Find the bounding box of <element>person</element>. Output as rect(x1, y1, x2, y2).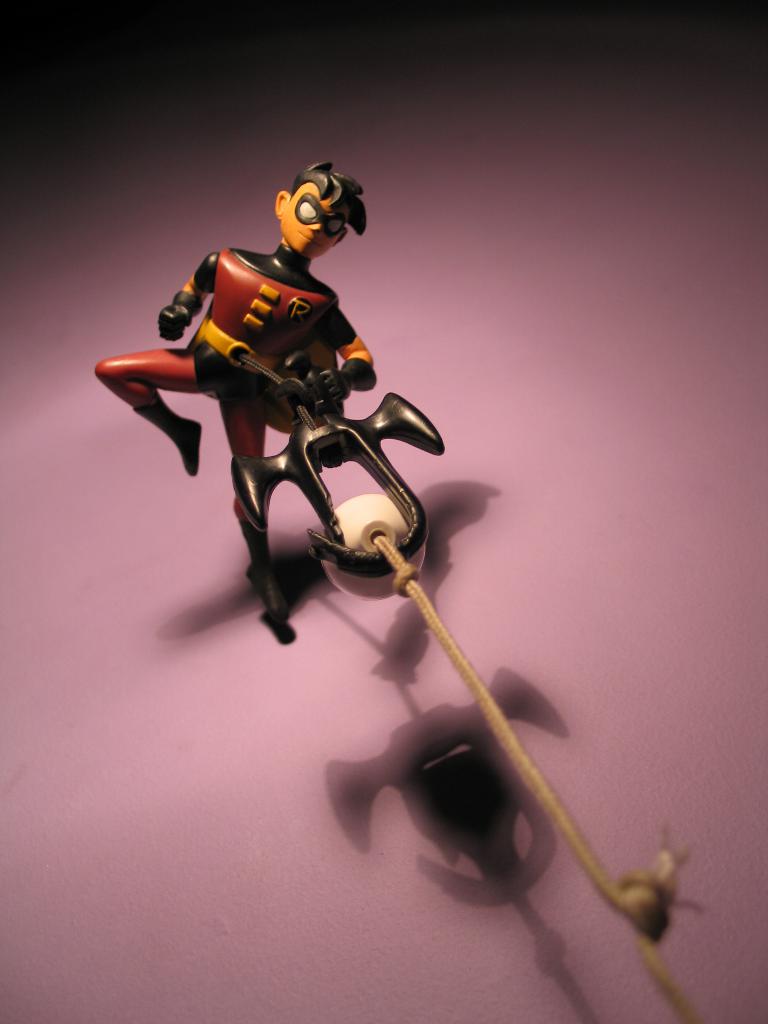
rect(88, 157, 397, 659).
